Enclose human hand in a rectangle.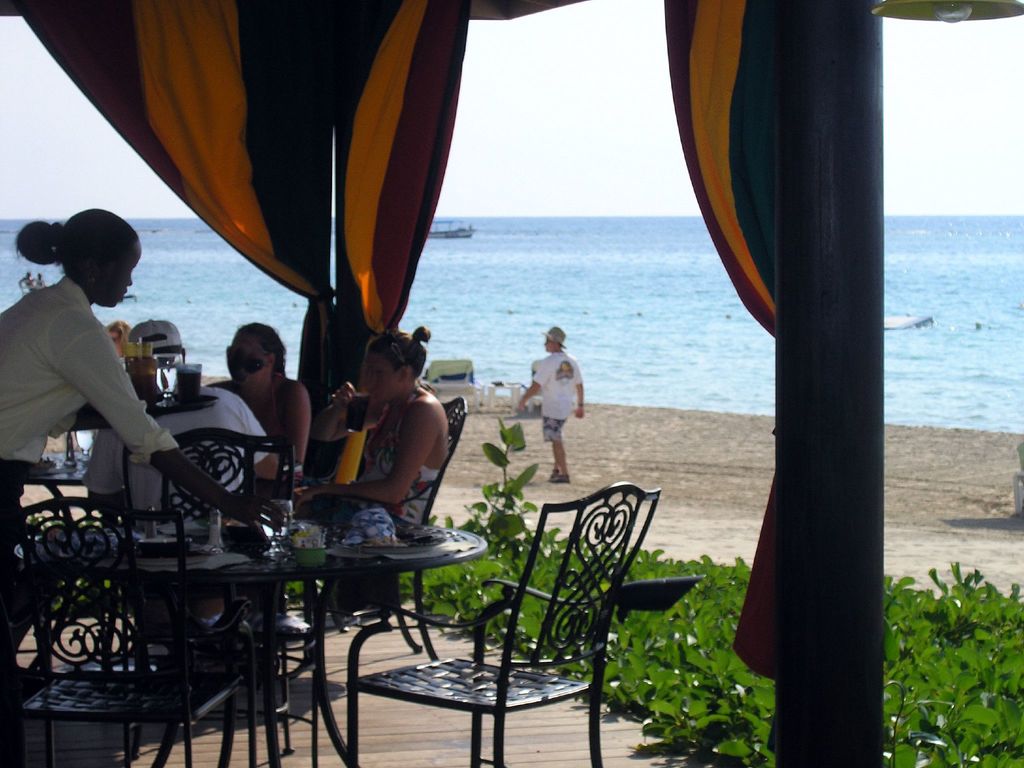
(left=328, top=379, right=358, bottom=421).
